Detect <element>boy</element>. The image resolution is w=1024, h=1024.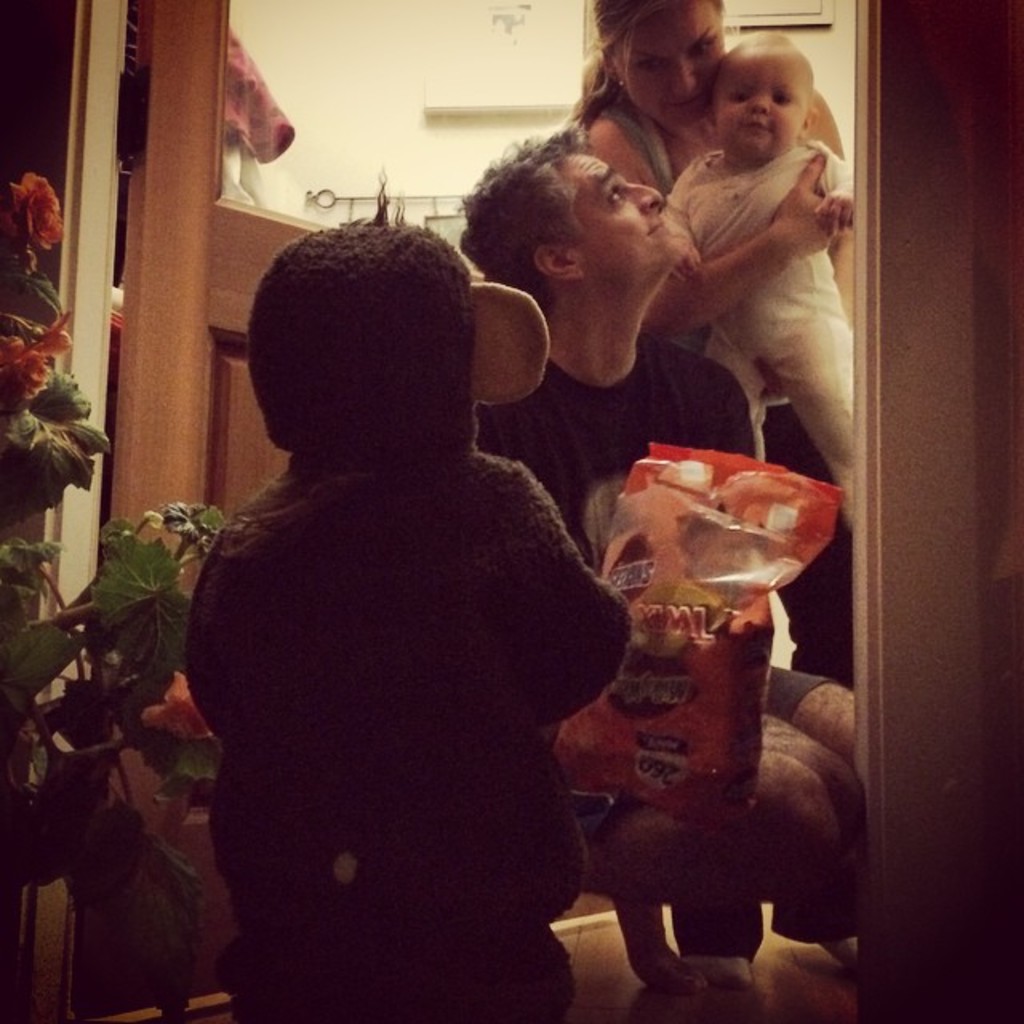
detection(667, 34, 858, 533).
